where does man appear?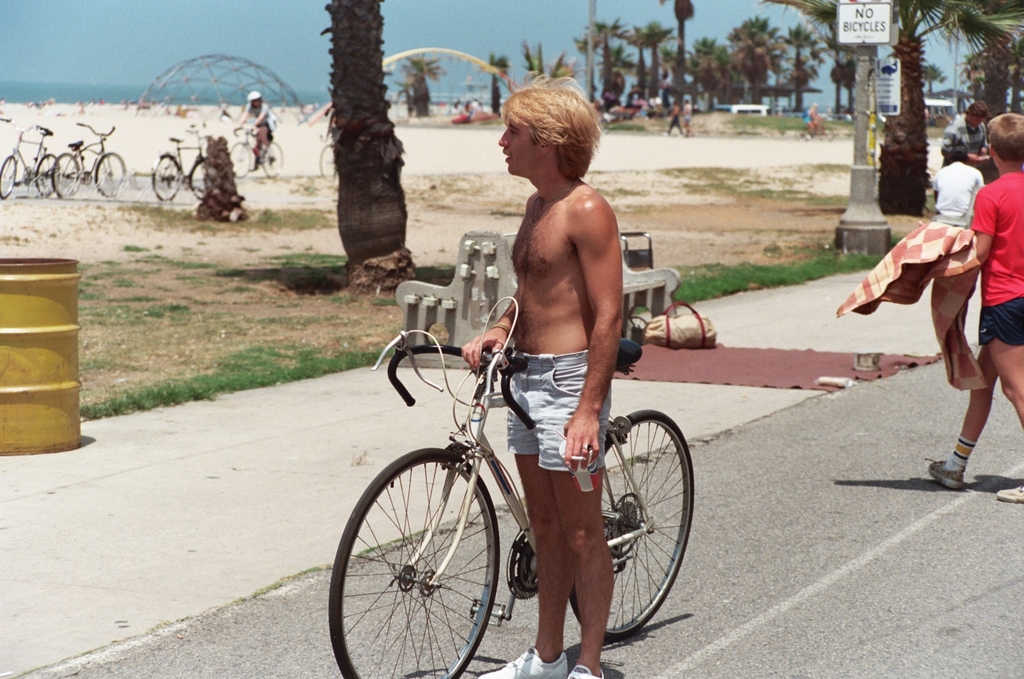
Appears at bbox=(457, 70, 626, 678).
